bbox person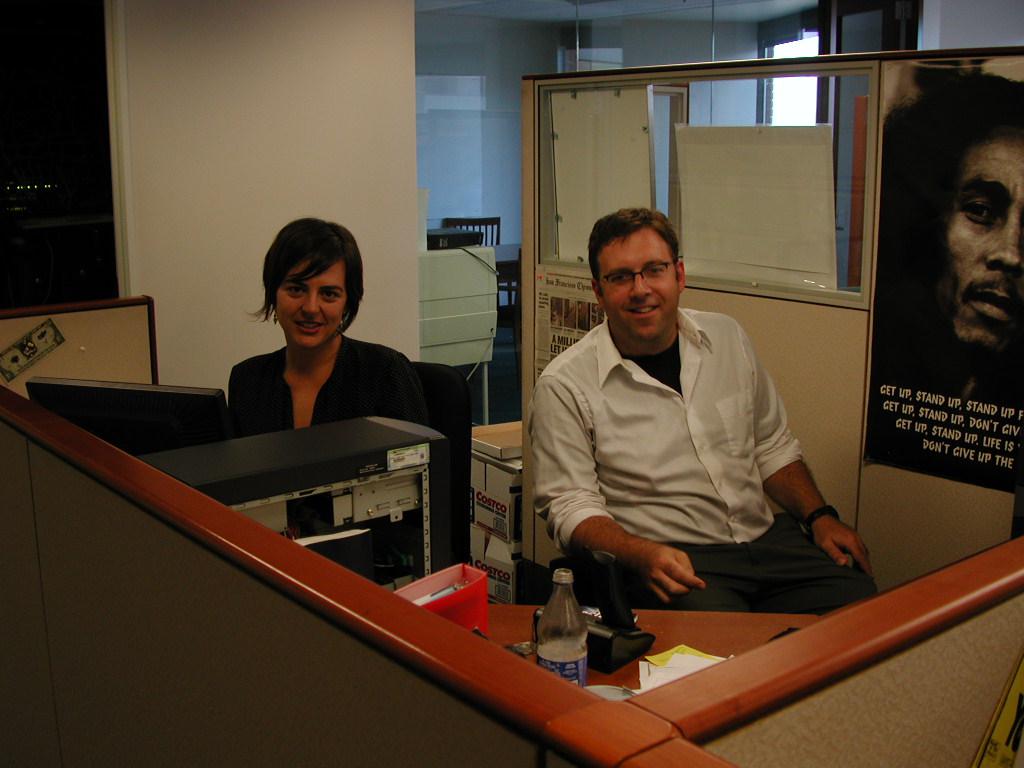
<box>521,202,884,617</box>
